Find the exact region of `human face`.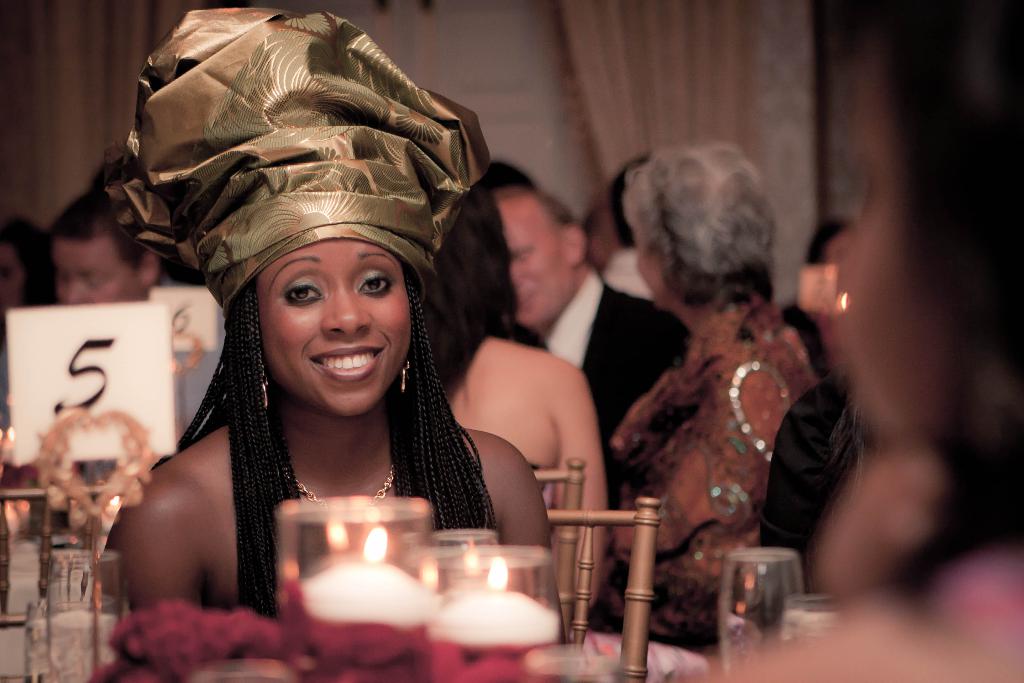
Exact region: l=500, t=203, r=564, b=329.
